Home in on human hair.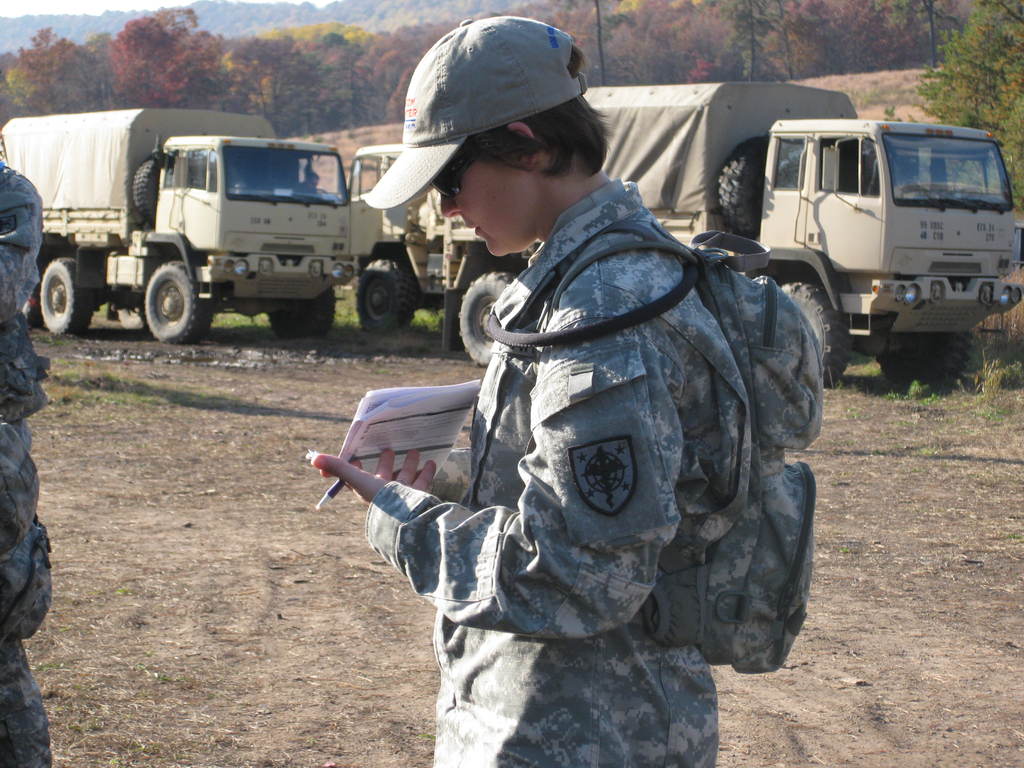
Homed in at {"left": 453, "top": 38, "right": 616, "bottom": 177}.
